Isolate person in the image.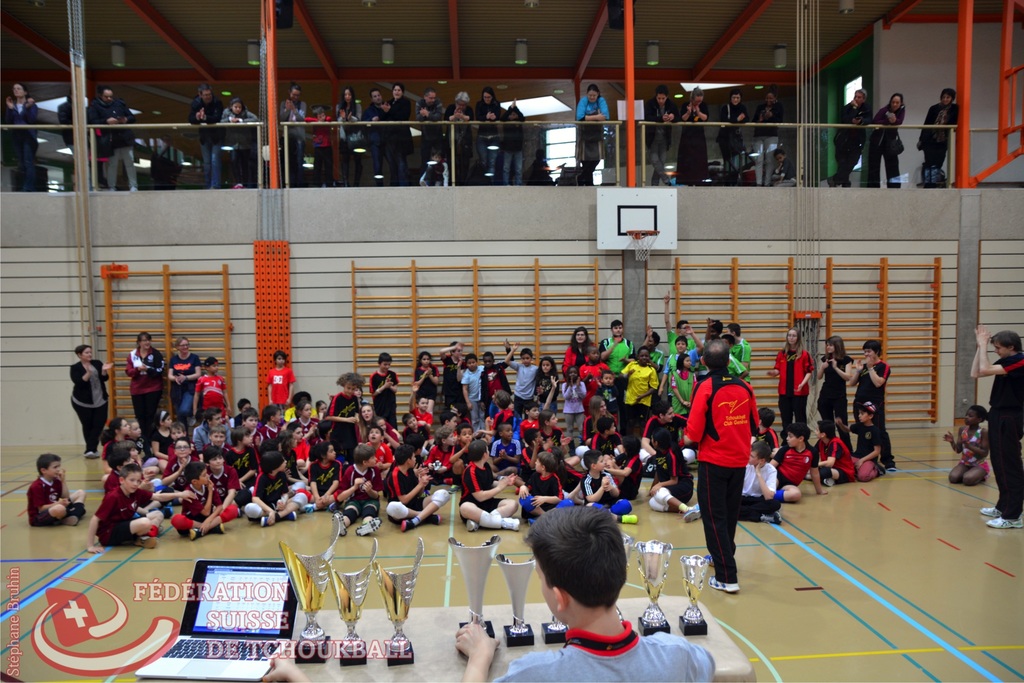
Isolated region: select_region(443, 90, 474, 186).
